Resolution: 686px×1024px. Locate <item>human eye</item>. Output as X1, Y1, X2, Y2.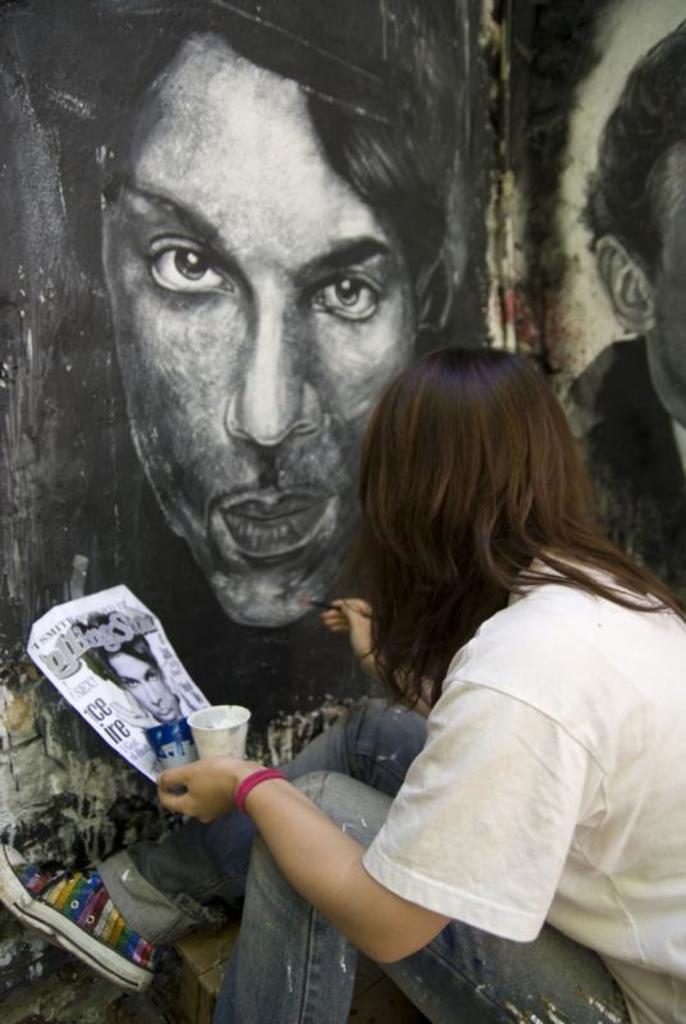
143, 237, 234, 296.
